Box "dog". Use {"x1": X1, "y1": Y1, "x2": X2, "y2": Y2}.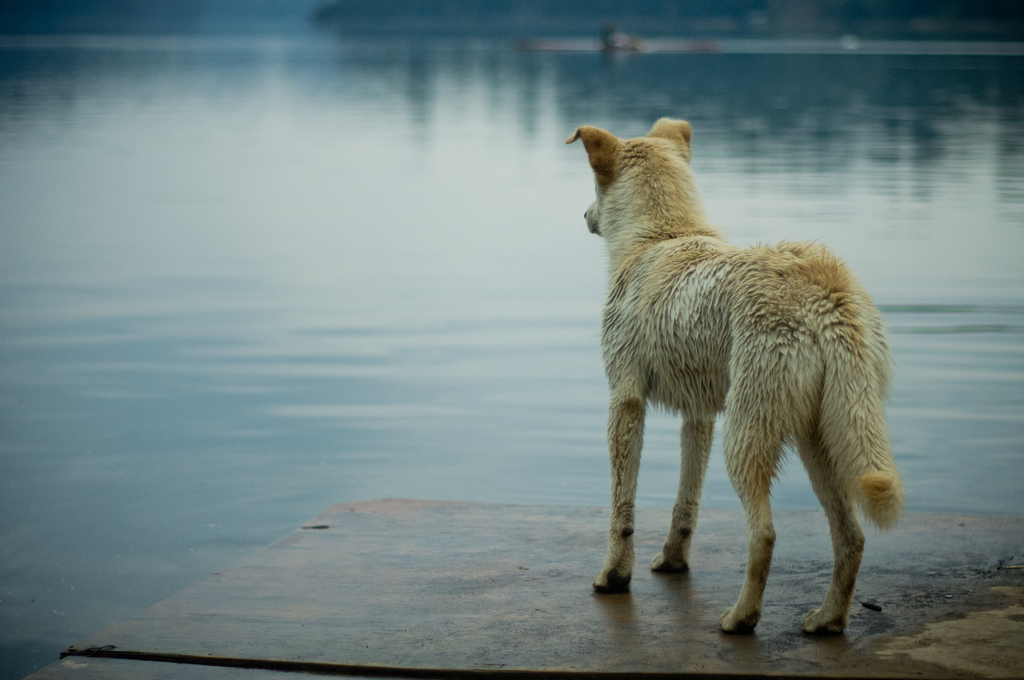
{"x1": 560, "y1": 117, "x2": 911, "y2": 639}.
